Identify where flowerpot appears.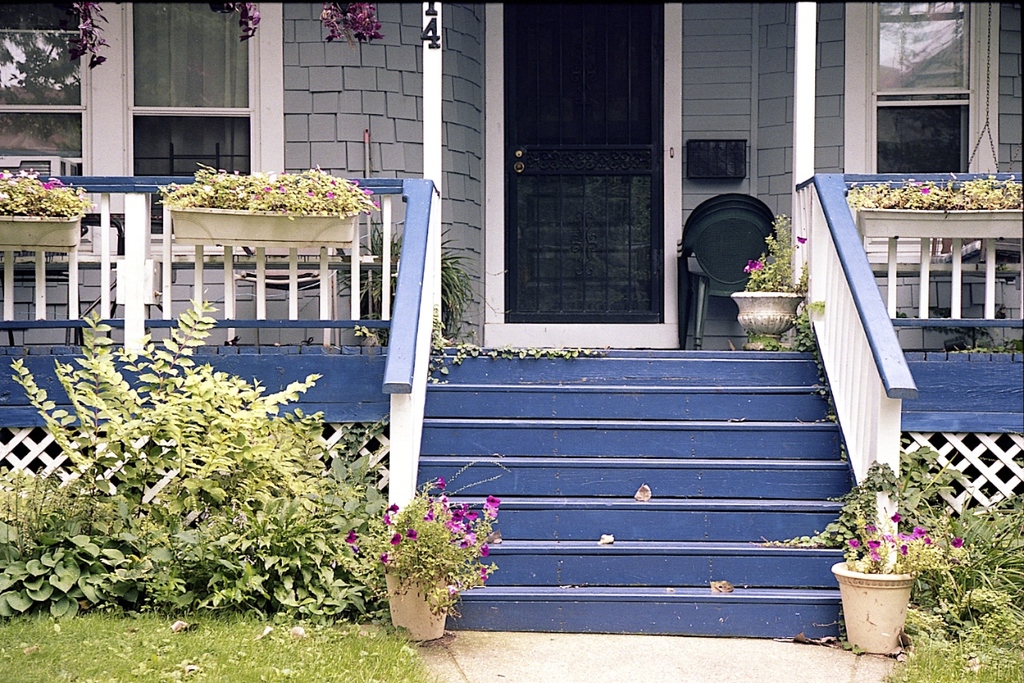
Appears at region(167, 208, 359, 247).
